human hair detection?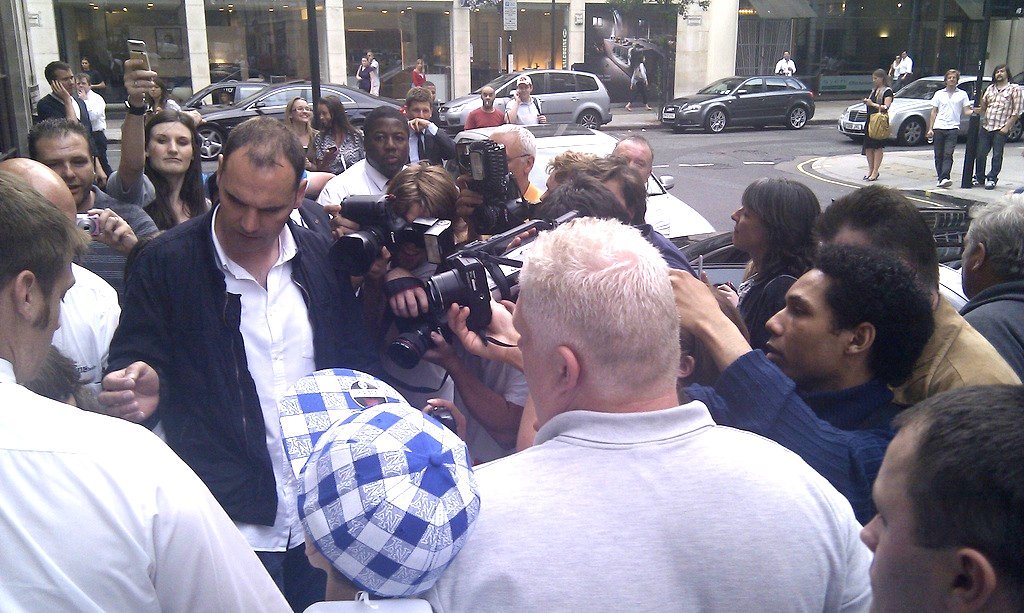
detection(893, 386, 1023, 612)
